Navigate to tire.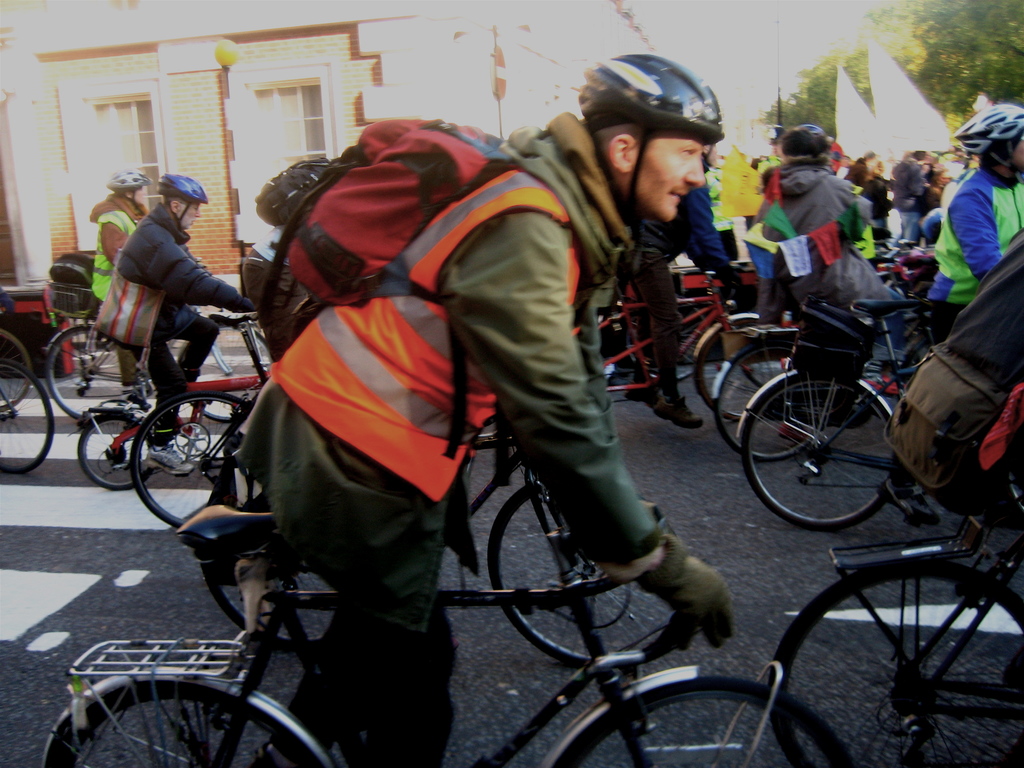
Navigation target: <box>204,550,341,653</box>.
